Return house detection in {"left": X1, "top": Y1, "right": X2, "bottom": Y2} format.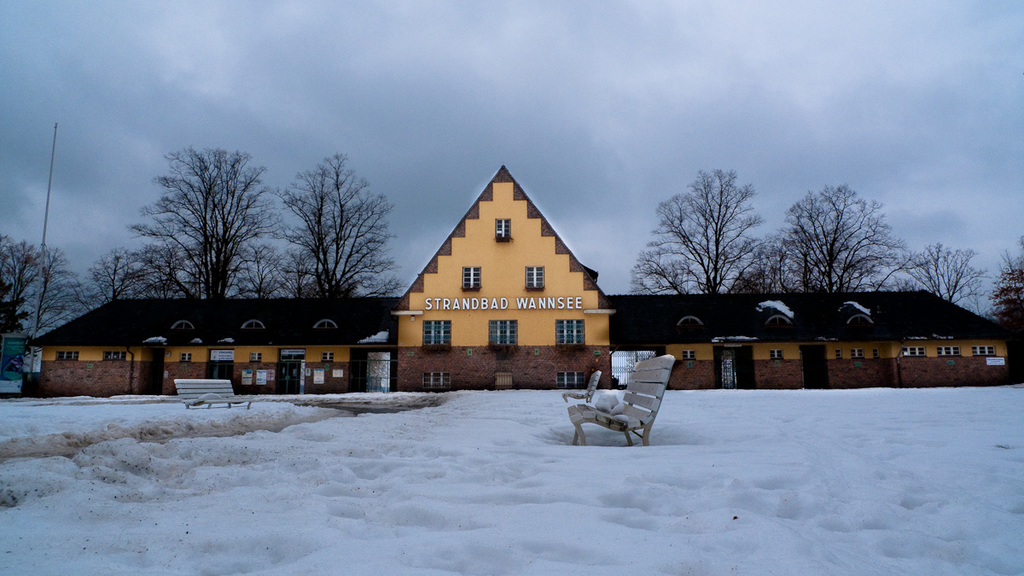
{"left": 2, "top": 323, "right": 35, "bottom": 380}.
